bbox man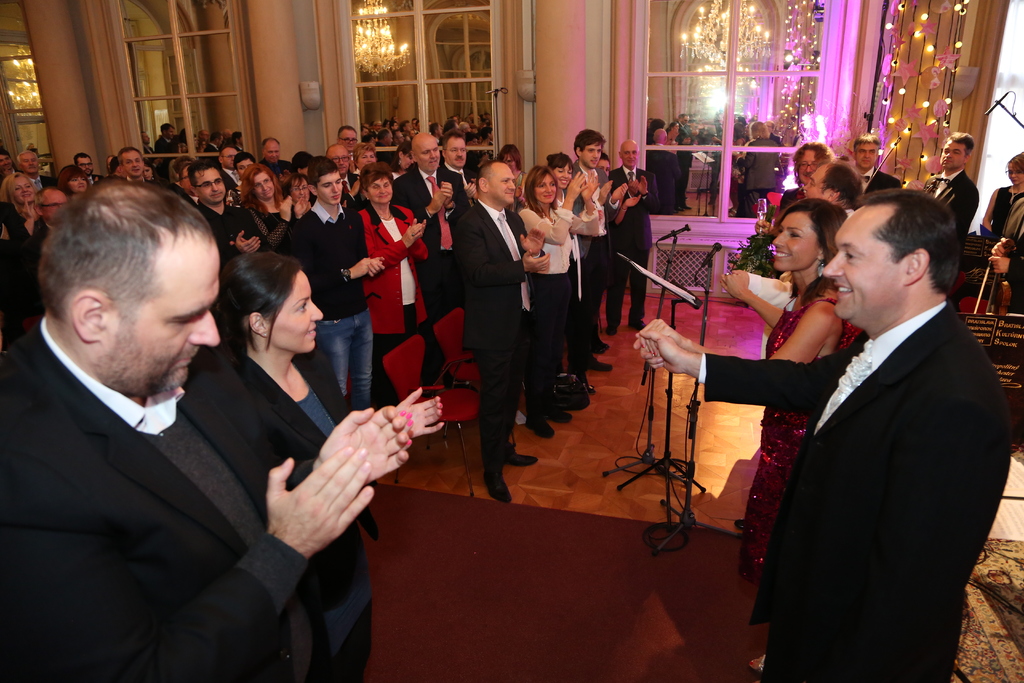
(74,149,105,183)
